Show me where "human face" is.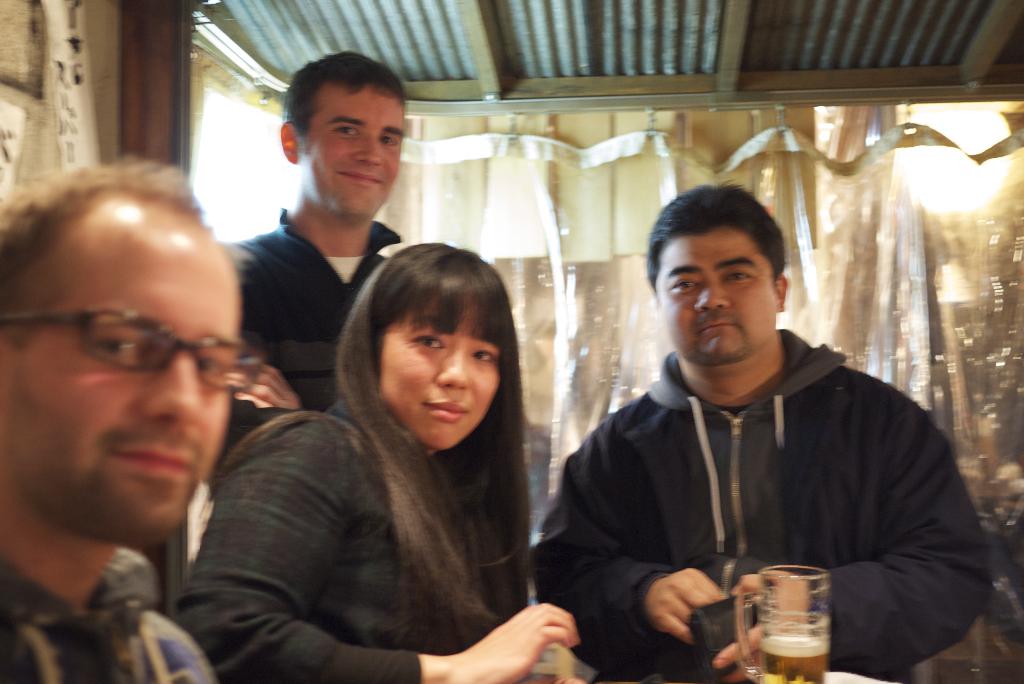
"human face" is at pyautogui.locateOnScreen(0, 188, 244, 541).
